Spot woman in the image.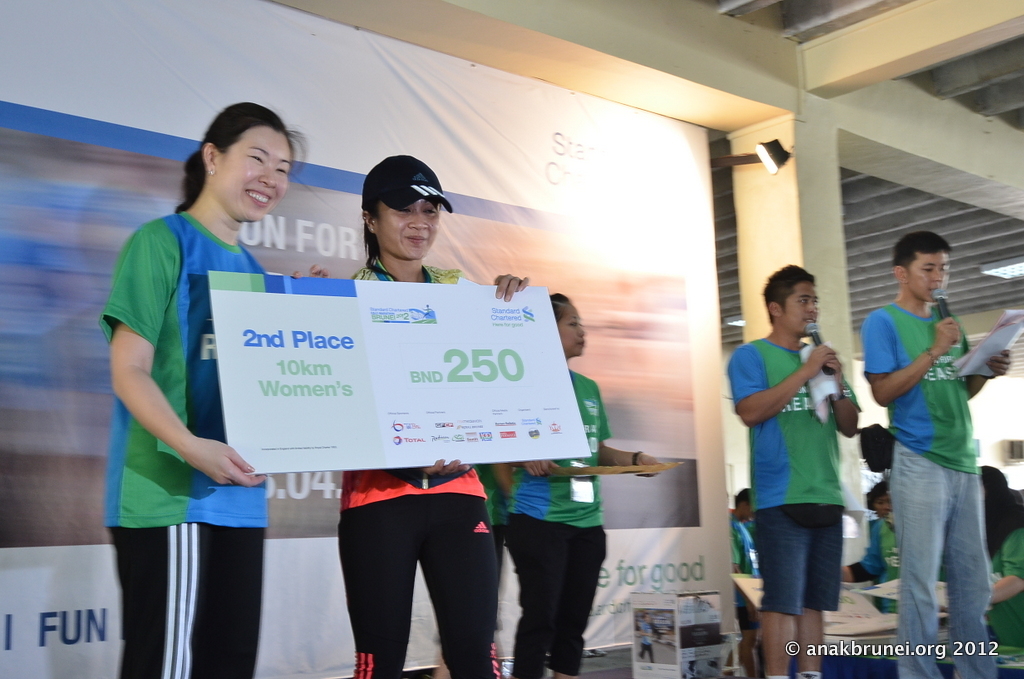
woman found at box(328, 153, 535, 678).
